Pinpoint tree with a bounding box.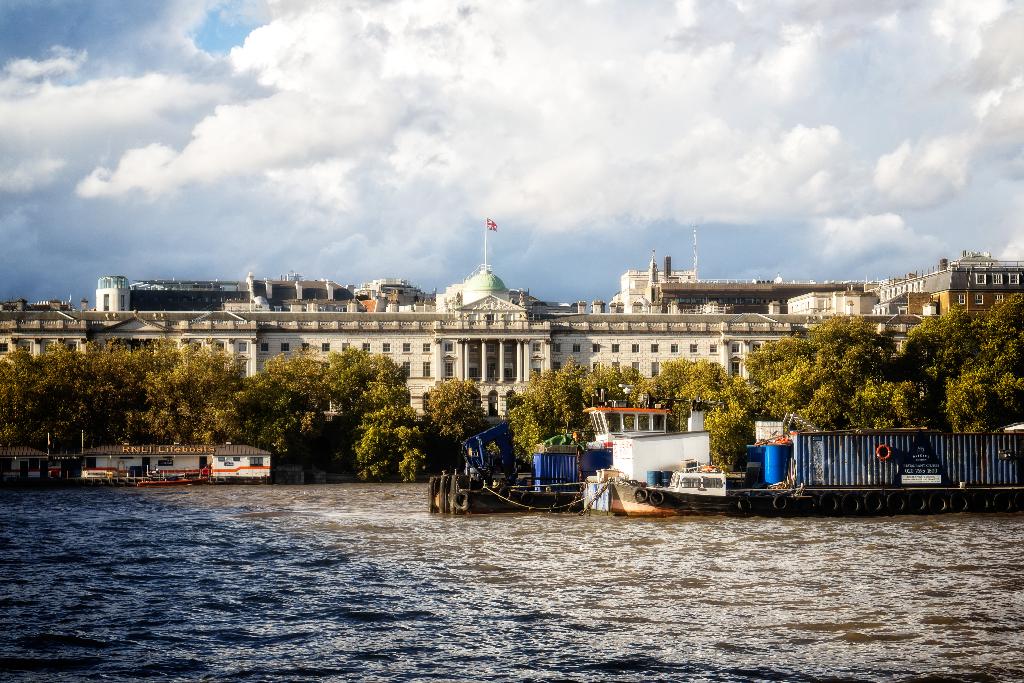
bbox=[672, 356, 733, 429].
